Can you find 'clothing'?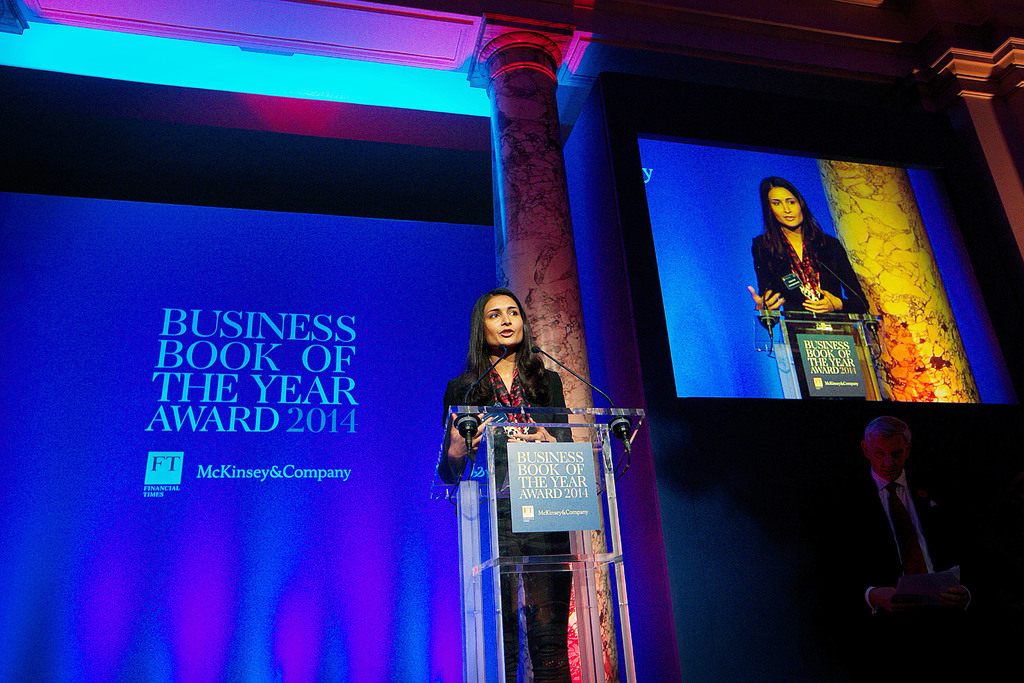
Yes, bounding box: <bbox>438, 365, 576, 682</bbox>.
